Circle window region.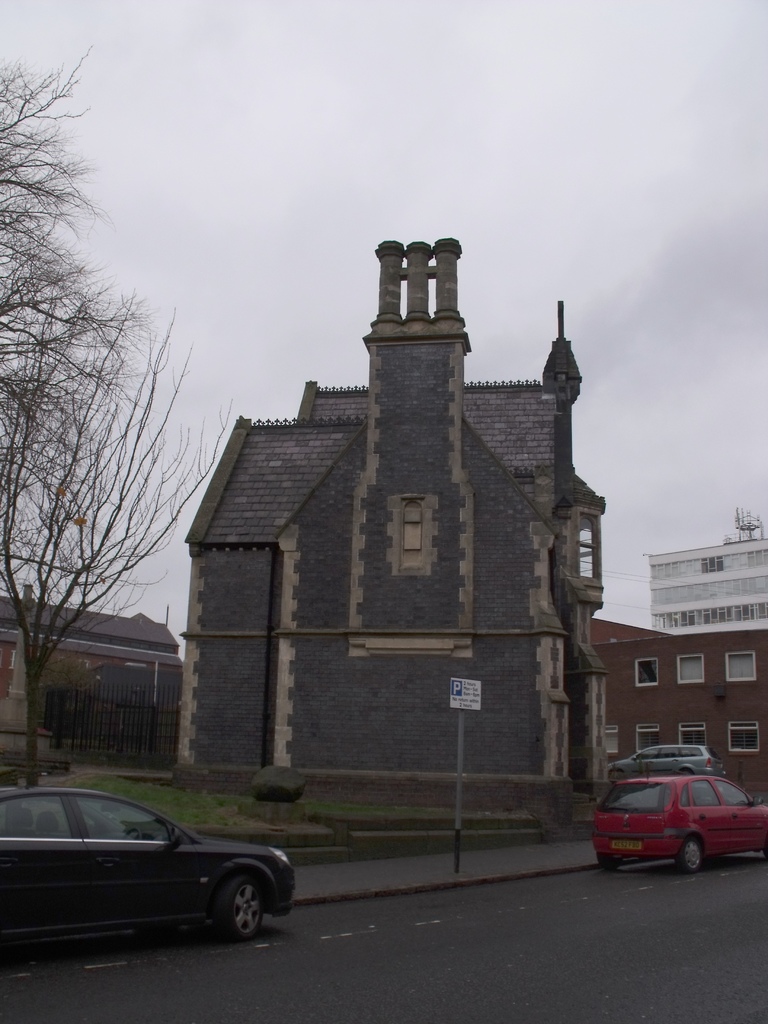
Region: select_region(677, 721, 708, 744).
